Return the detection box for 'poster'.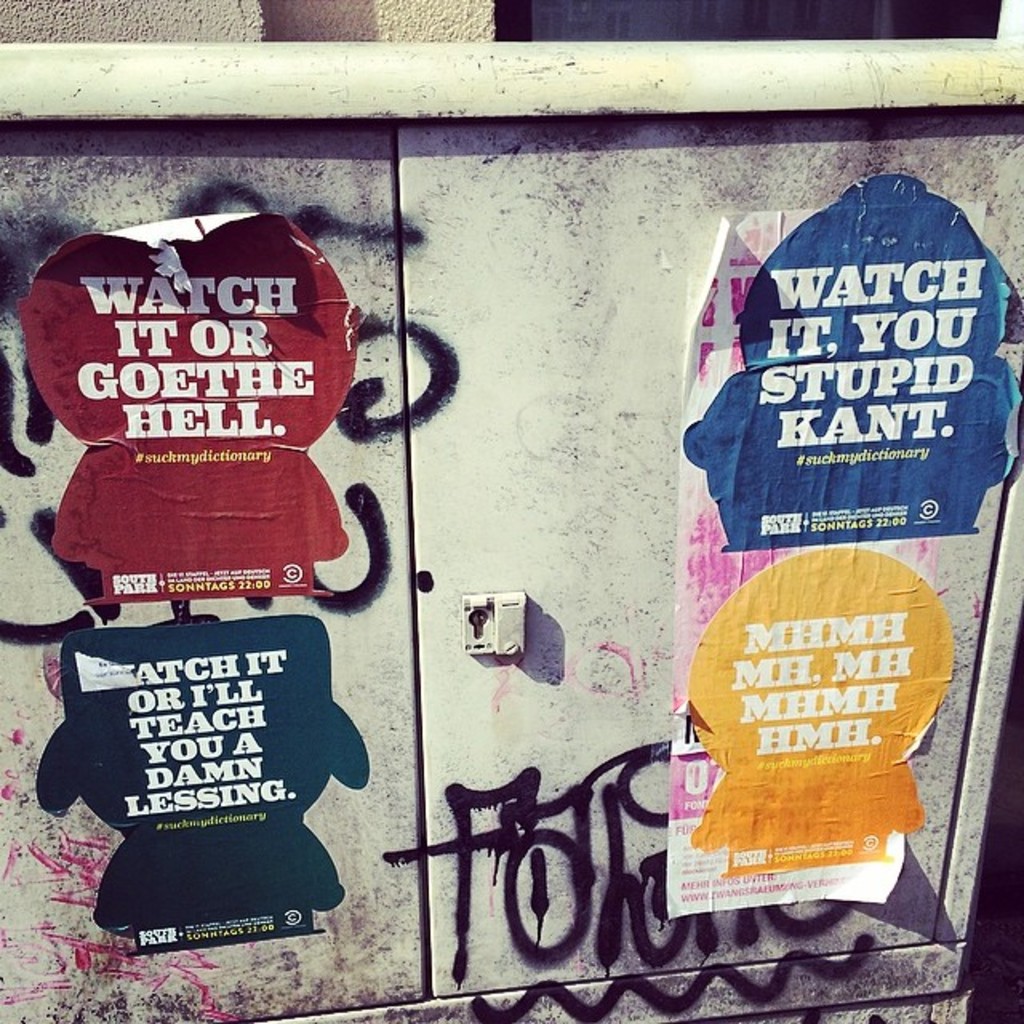
Rect(6, 203, 378, 942).
